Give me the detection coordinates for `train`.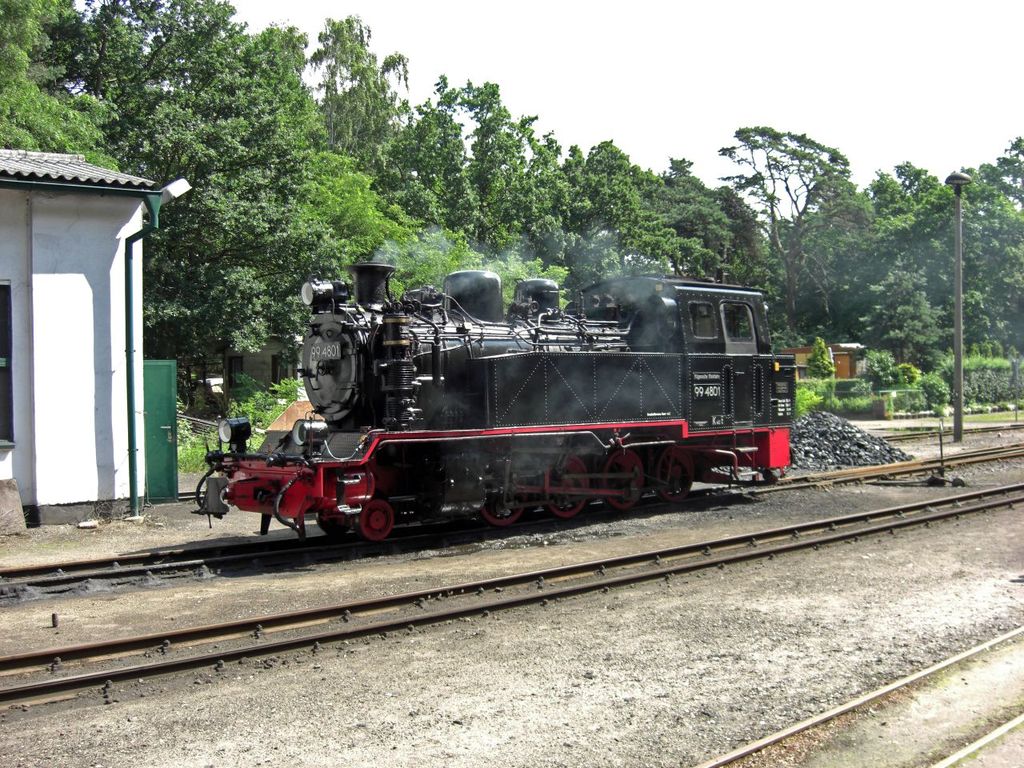
crop(182, 248, 810, 546).
